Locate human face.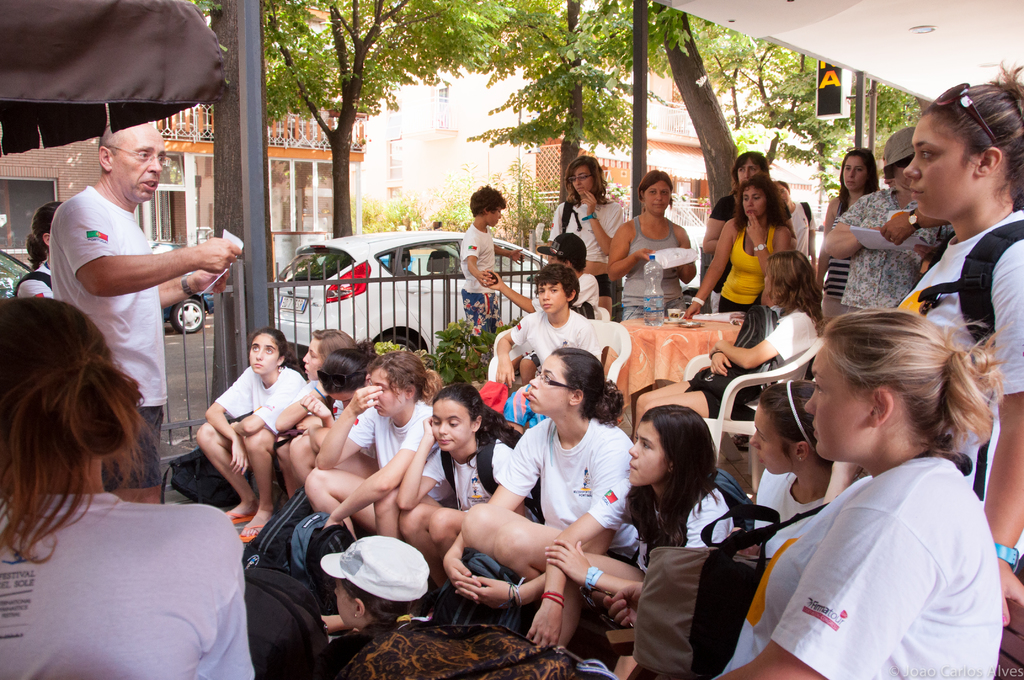
Bounding box: 249,332,278,379.
